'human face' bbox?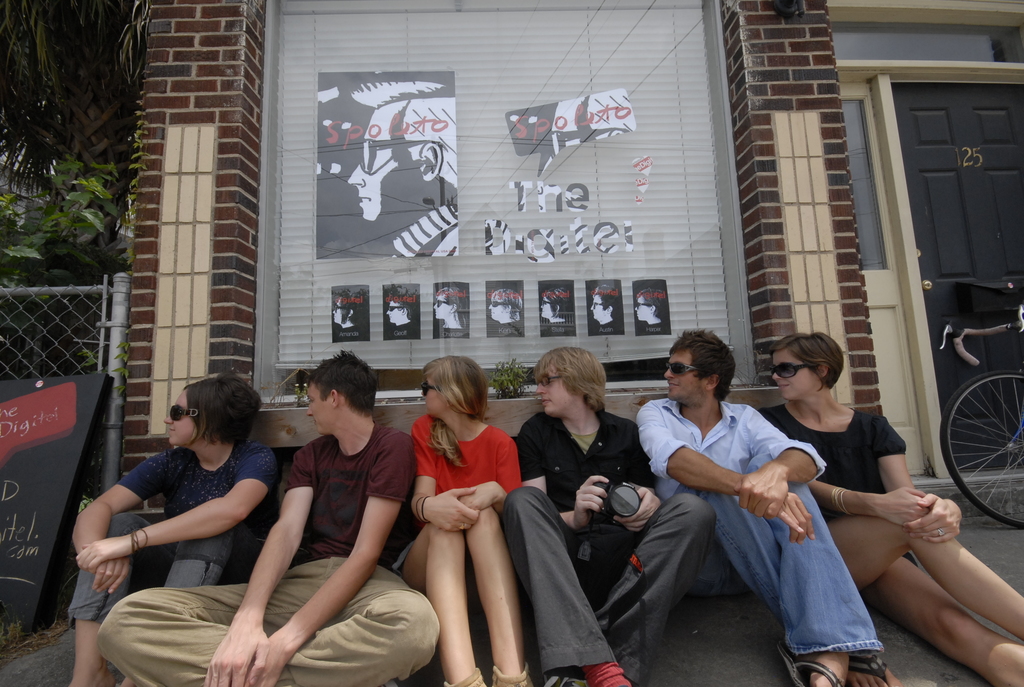
(x1=432, y1=303, x2=449, y2=320)
